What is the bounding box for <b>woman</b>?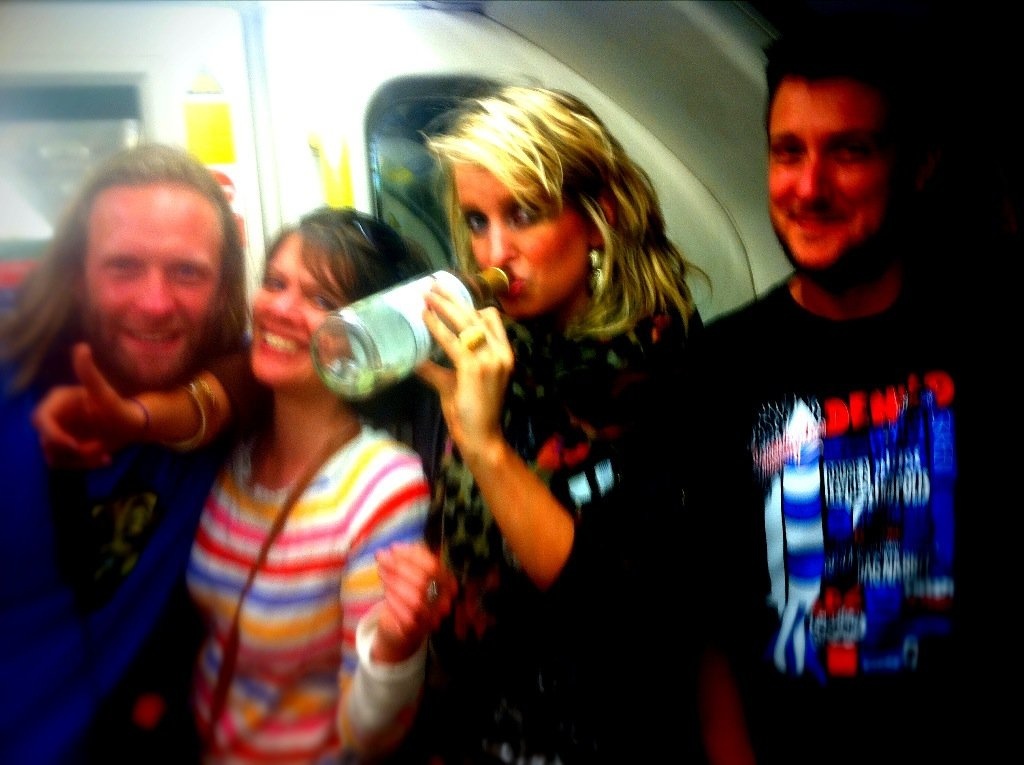
bbox=(37, 76, 715, 764).
